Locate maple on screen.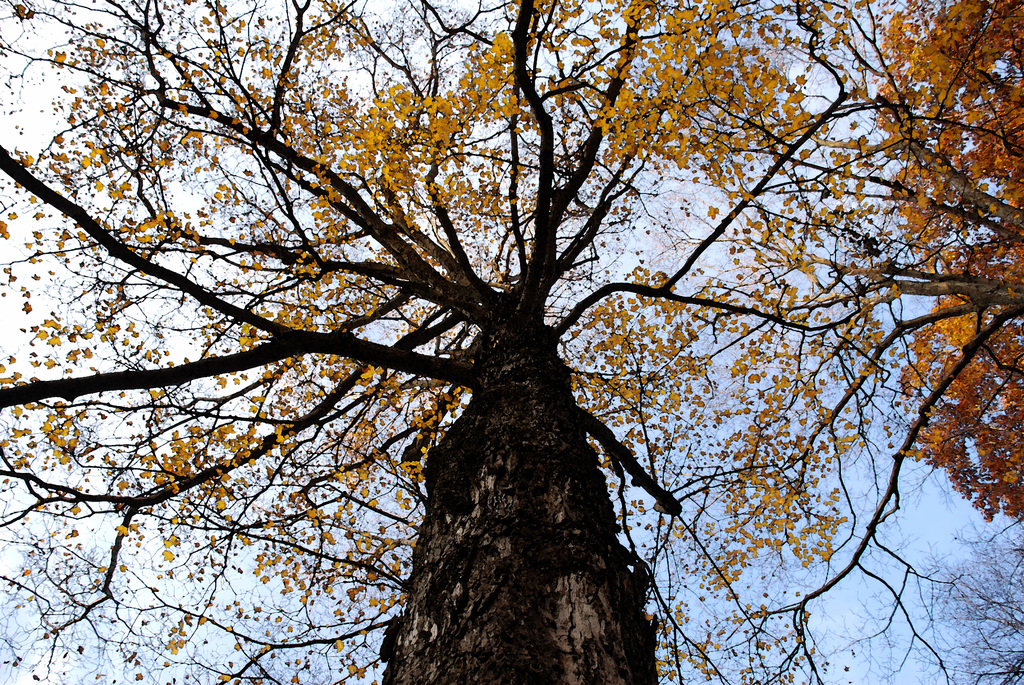
On screen at [left=0, top=0, right=1019, bottom=684].
